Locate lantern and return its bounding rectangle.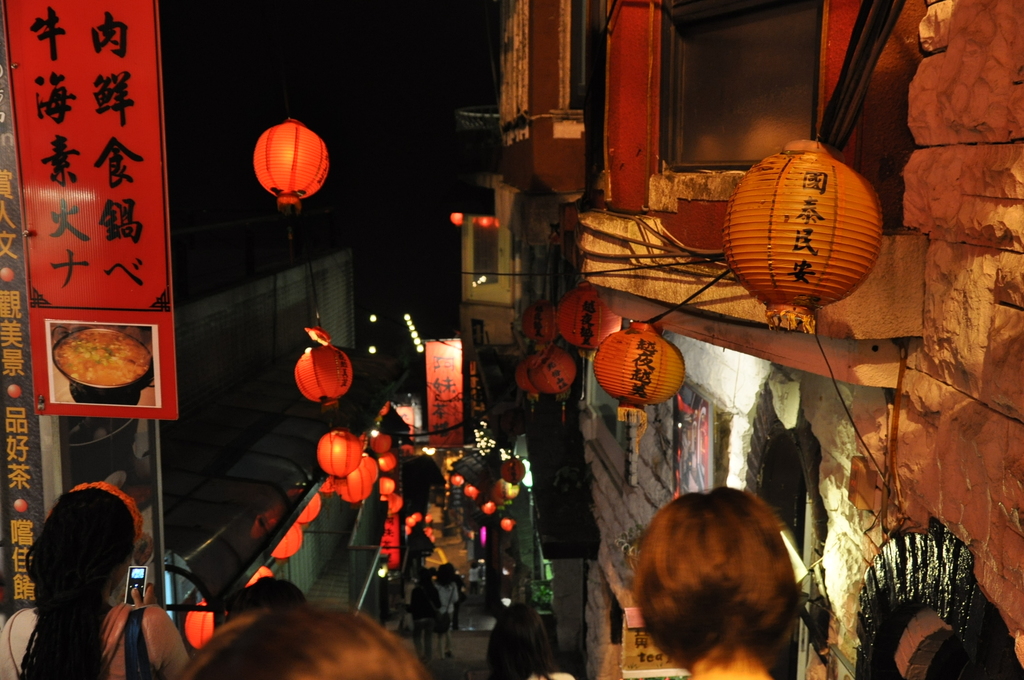
bbox=(527, 346, 575, 391).
